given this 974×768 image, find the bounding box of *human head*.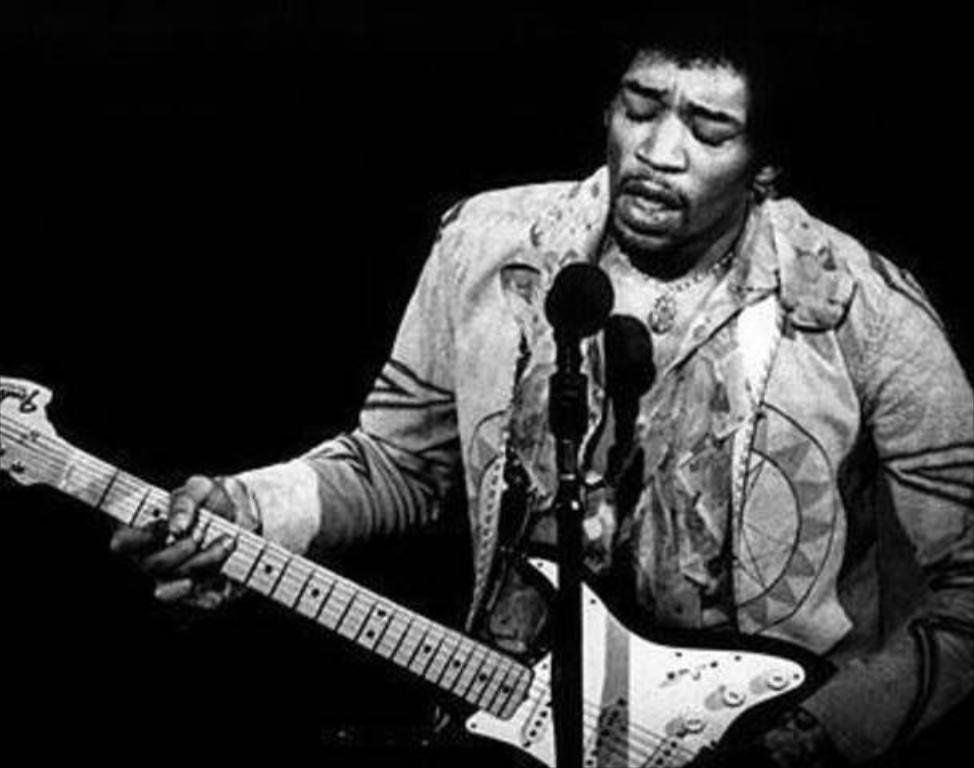
(x1=590, y1=38, x2=763, y2=272).
